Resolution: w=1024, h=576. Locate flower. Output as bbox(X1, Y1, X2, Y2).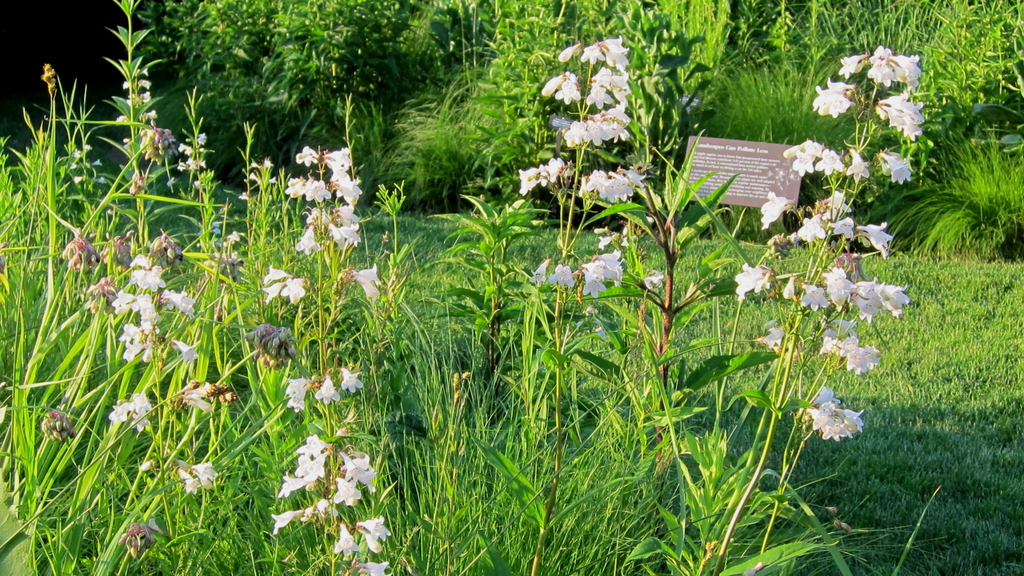
bbox(353, 275, 384, 297).
